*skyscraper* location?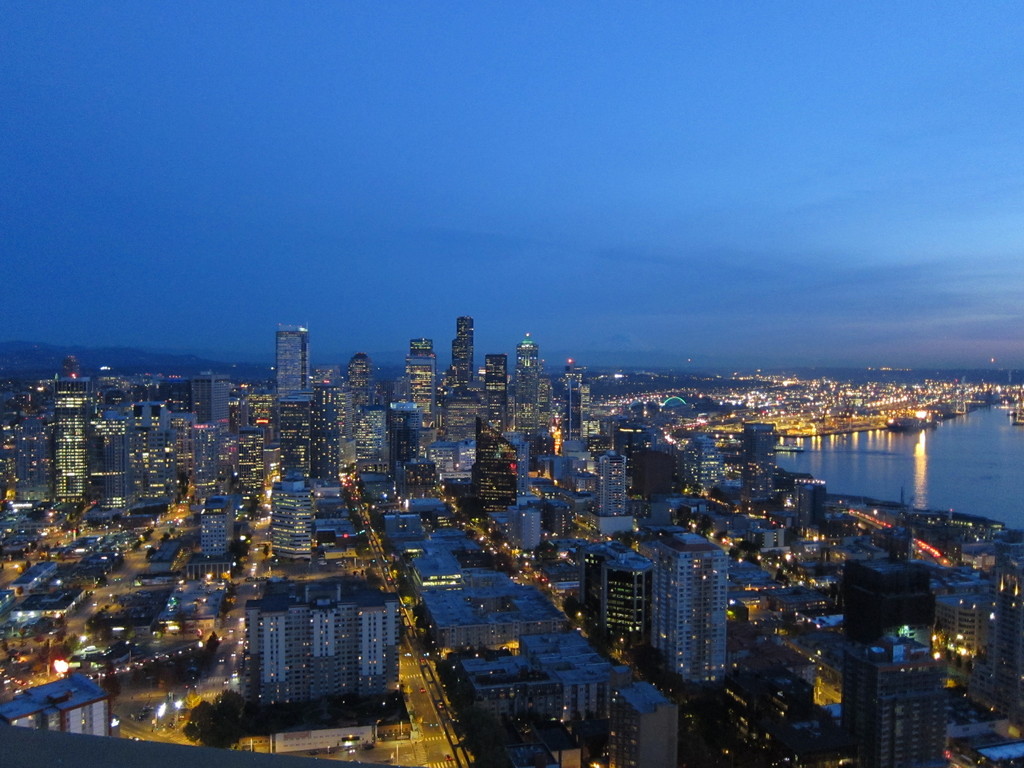
[left=54, top=360, right=136, bottom=511]
